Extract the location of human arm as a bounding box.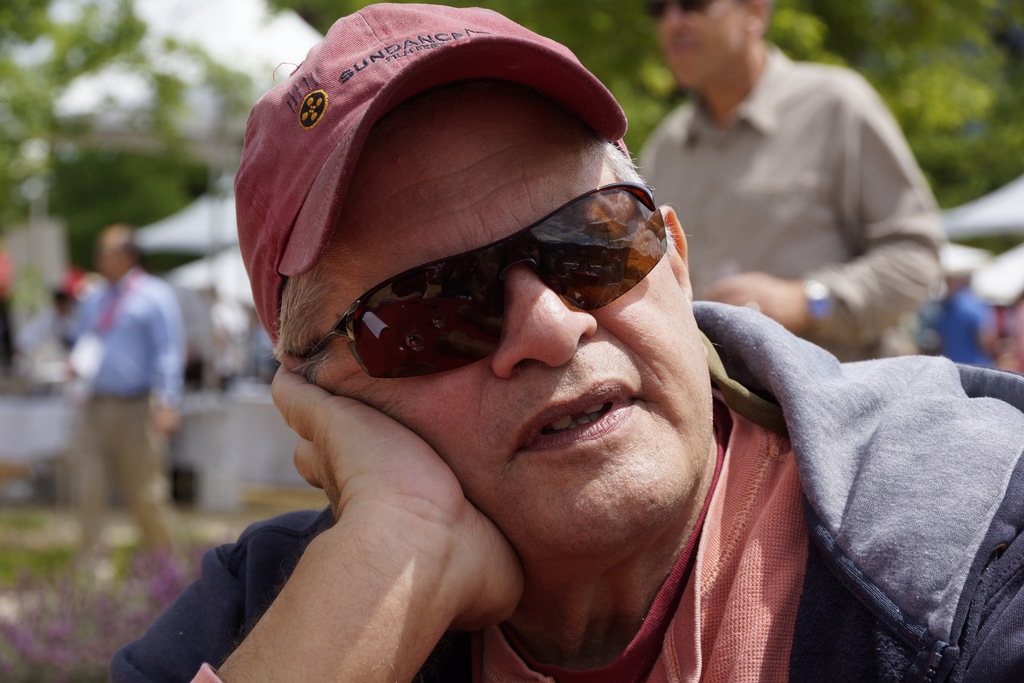
locate(714, 94, 941, 341).
